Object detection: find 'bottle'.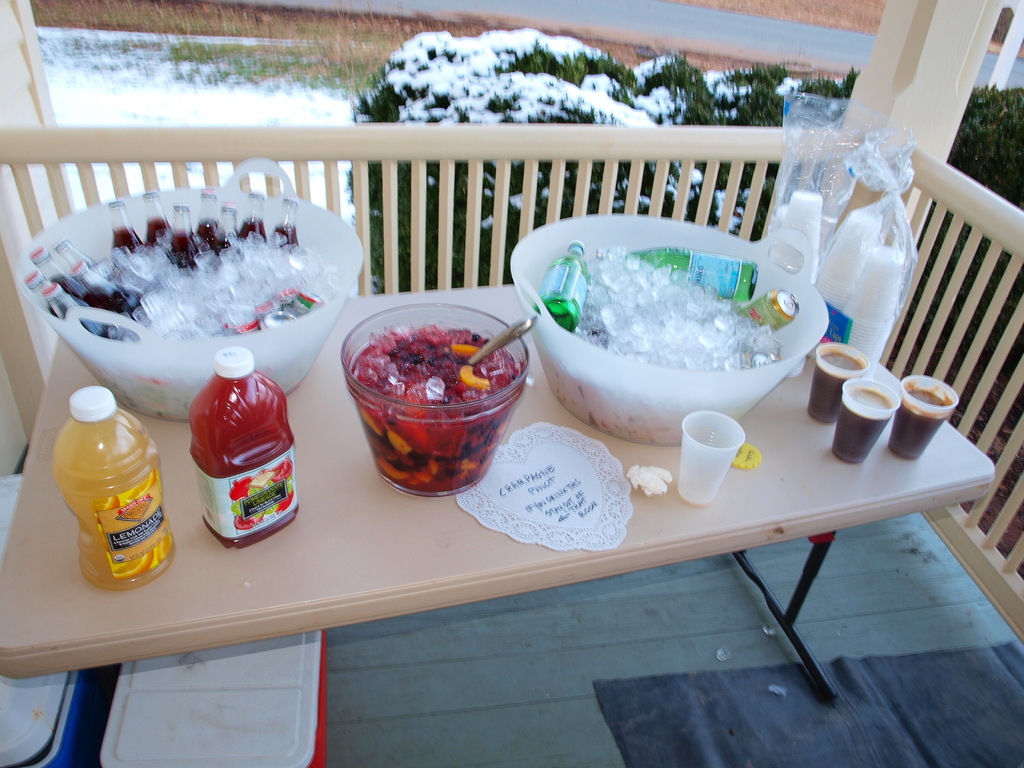
x1=39, y1=280, x2=88, y2=333.
